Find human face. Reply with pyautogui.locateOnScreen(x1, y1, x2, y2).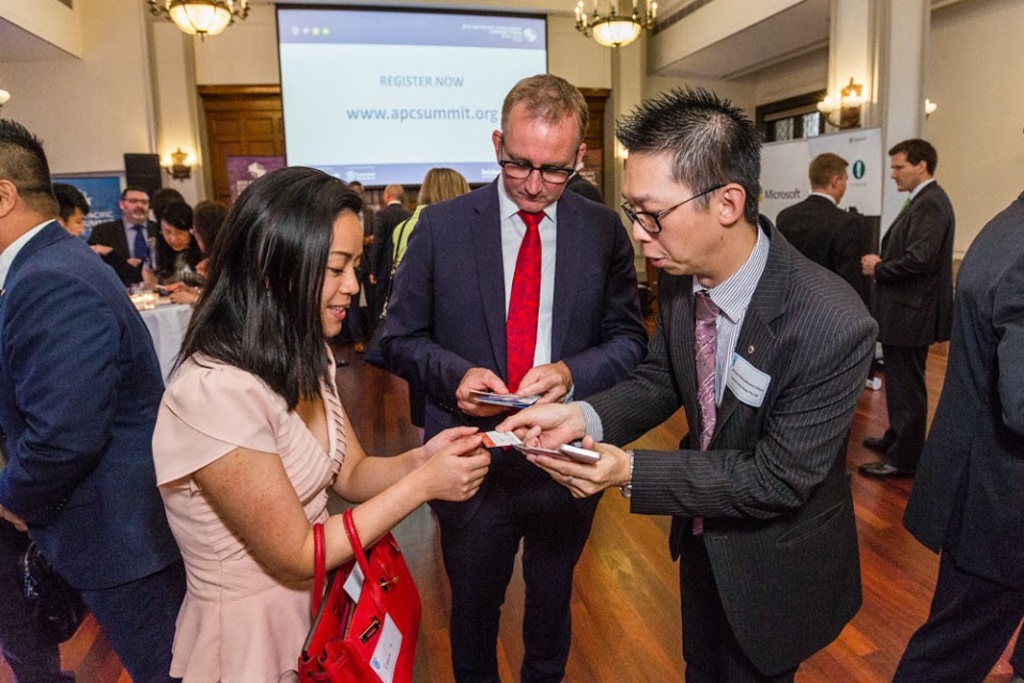
pyautogui.locateOnScreen(65, 212, 82, 232).
